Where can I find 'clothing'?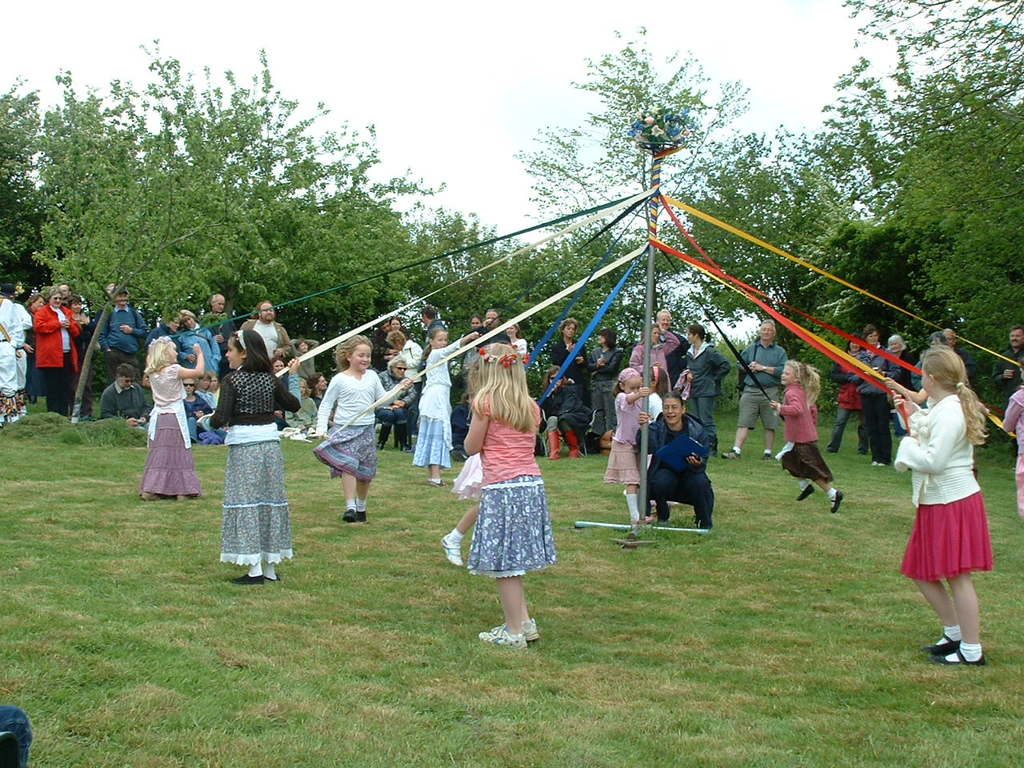
You can find it at x1=686, y1=336, x2=731, y2=446.
